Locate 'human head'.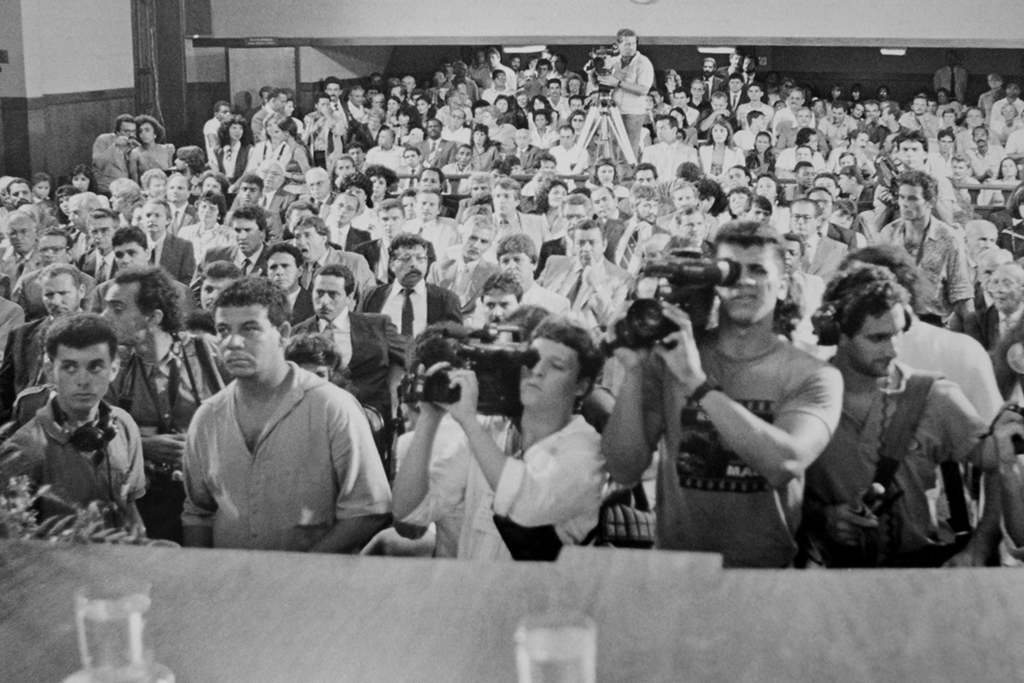
Bounding box: 818 263 905 381.
